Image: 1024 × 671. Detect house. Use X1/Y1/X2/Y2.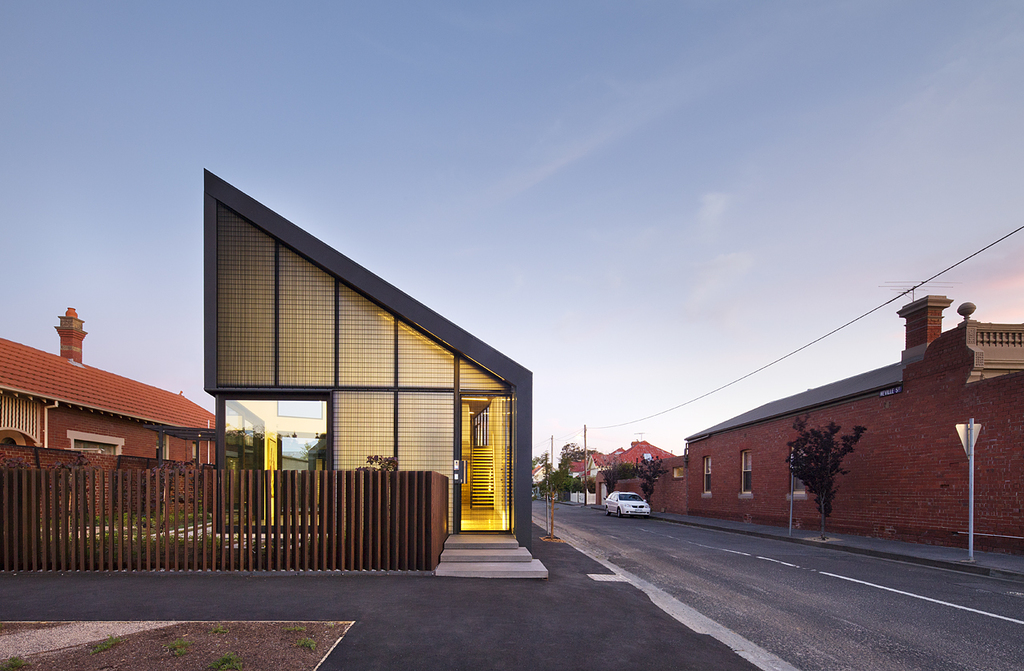
2/317/206/499.
